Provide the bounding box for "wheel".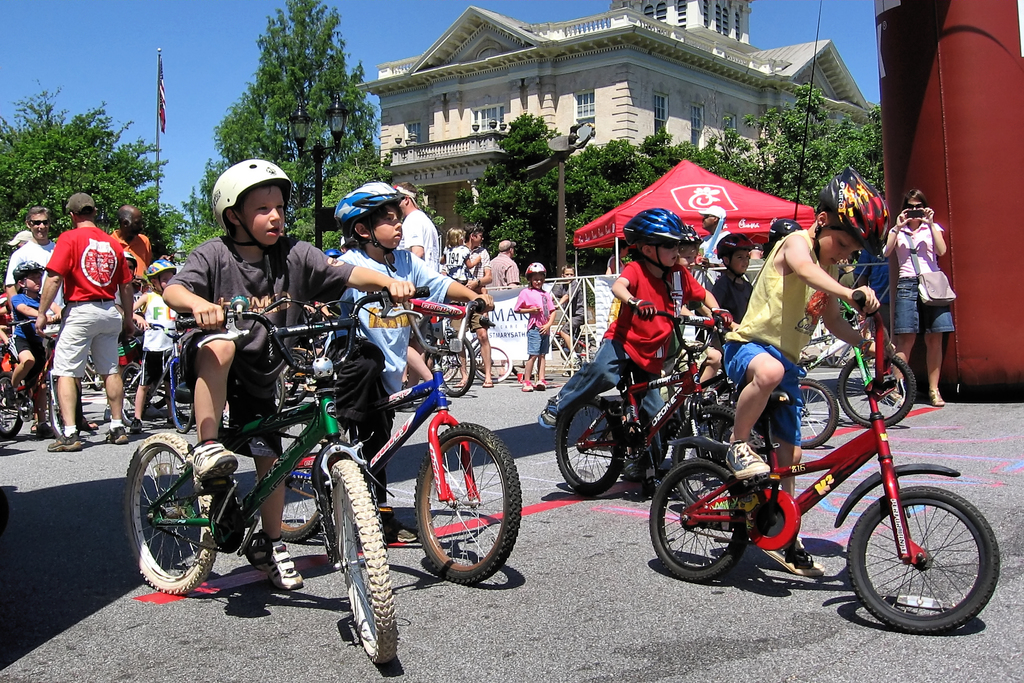
<box>124,434,217,593</box>.
